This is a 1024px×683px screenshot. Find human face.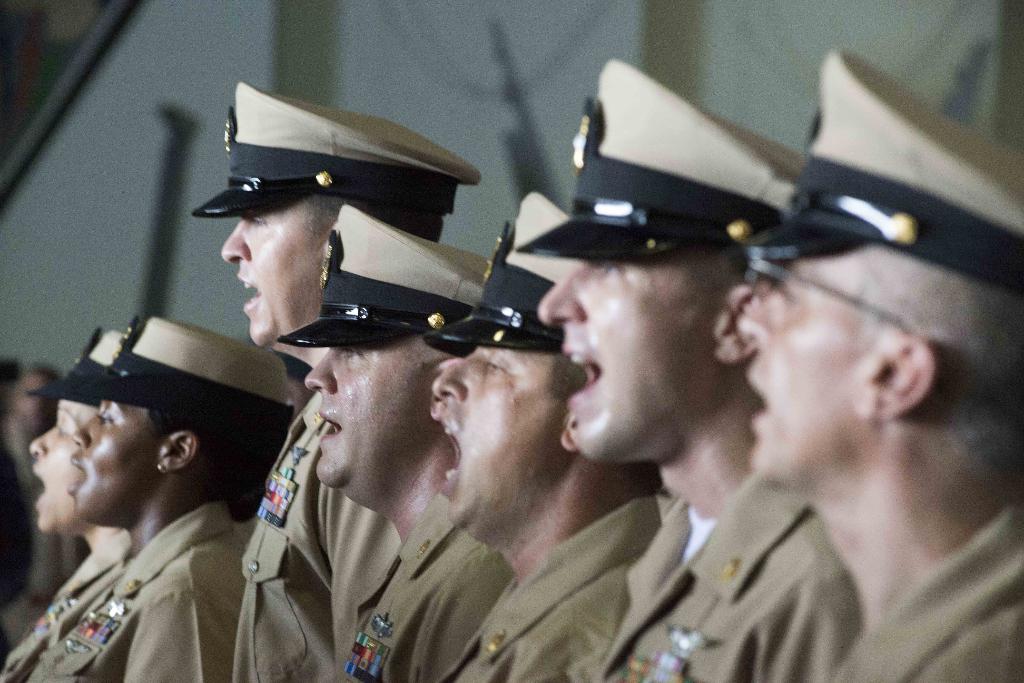
Bounding box: bbox(538, 246, 743, 463).
